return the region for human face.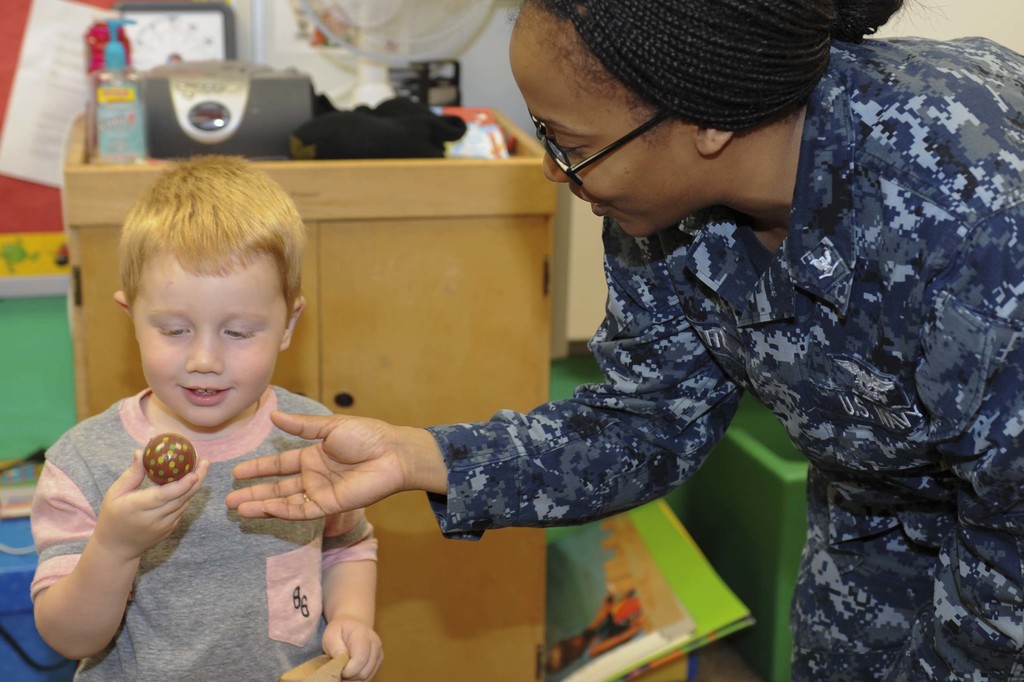
131/255/285/431.
